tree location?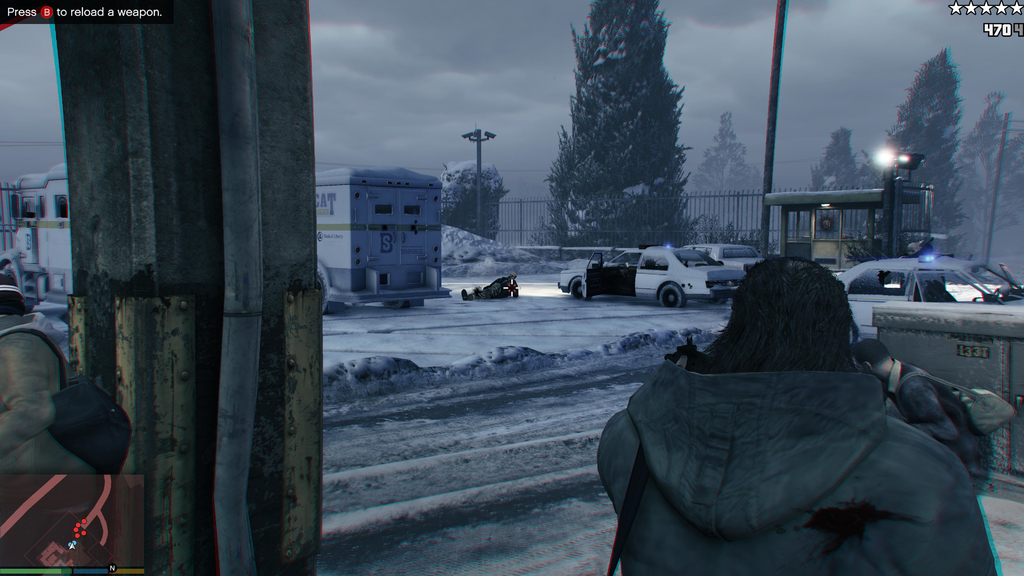
crop(436, 151, 513, 240)
